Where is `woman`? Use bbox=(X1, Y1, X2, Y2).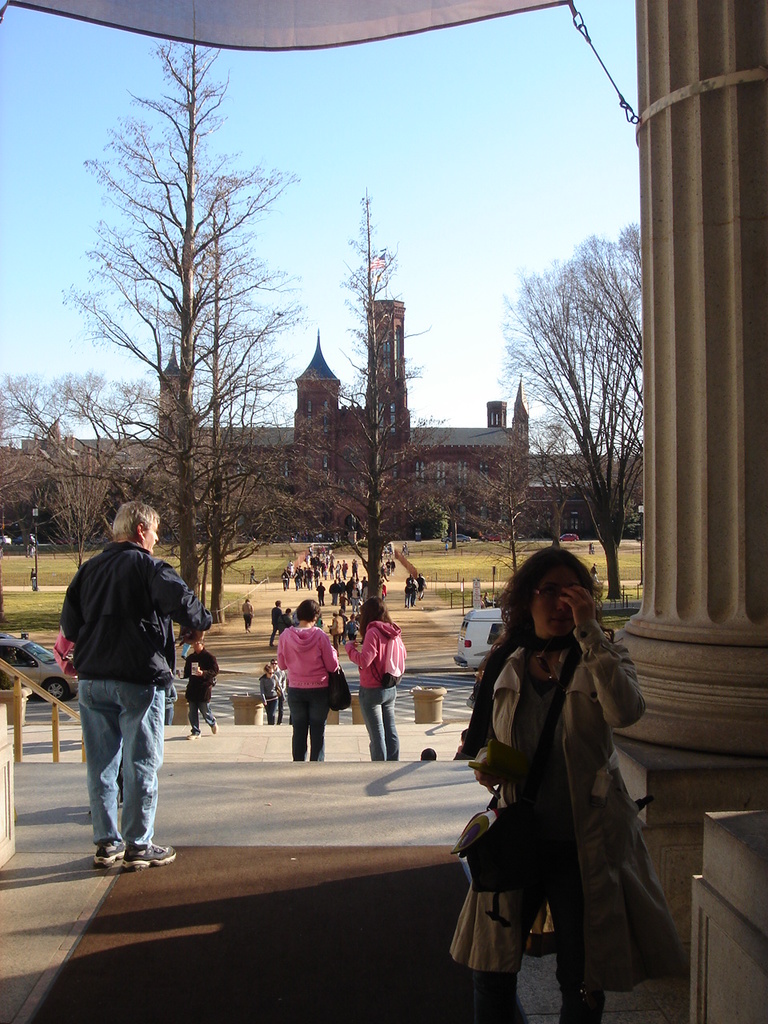
bbox=(241, 598, 254, 633).
